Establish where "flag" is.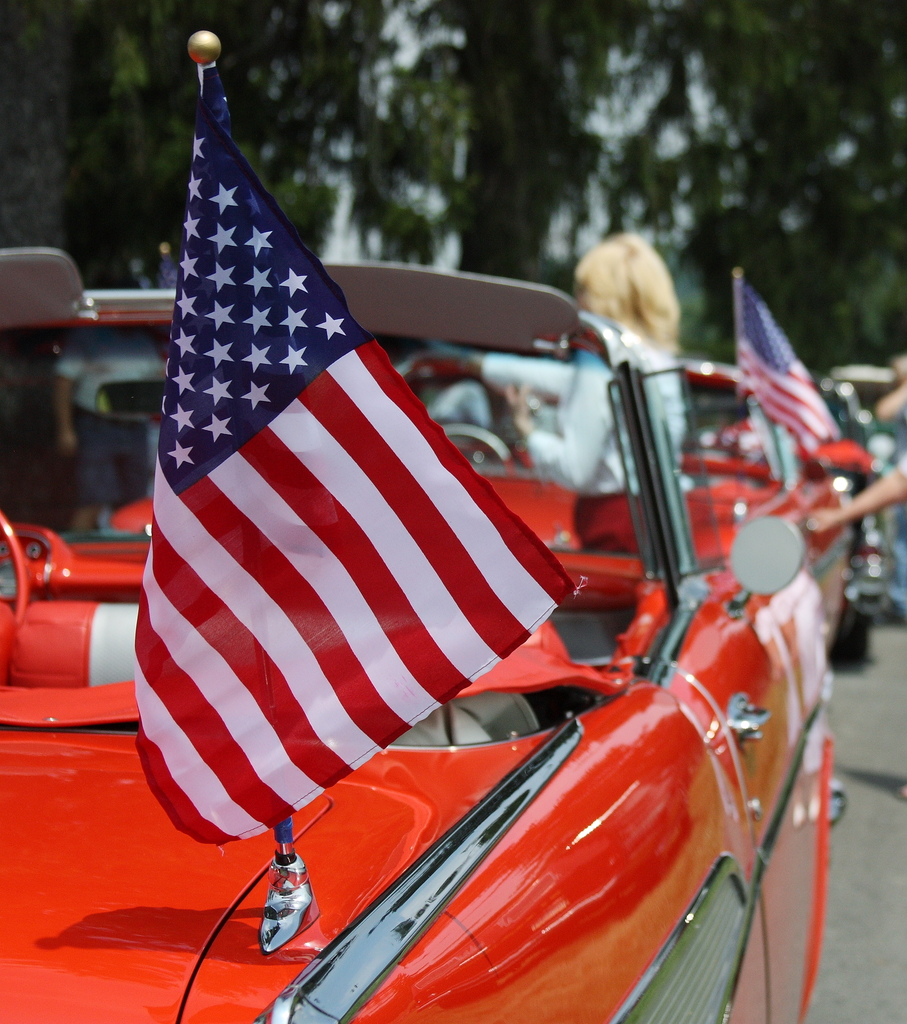
Established at [left=730, top=266, right=844, bottom=449].
